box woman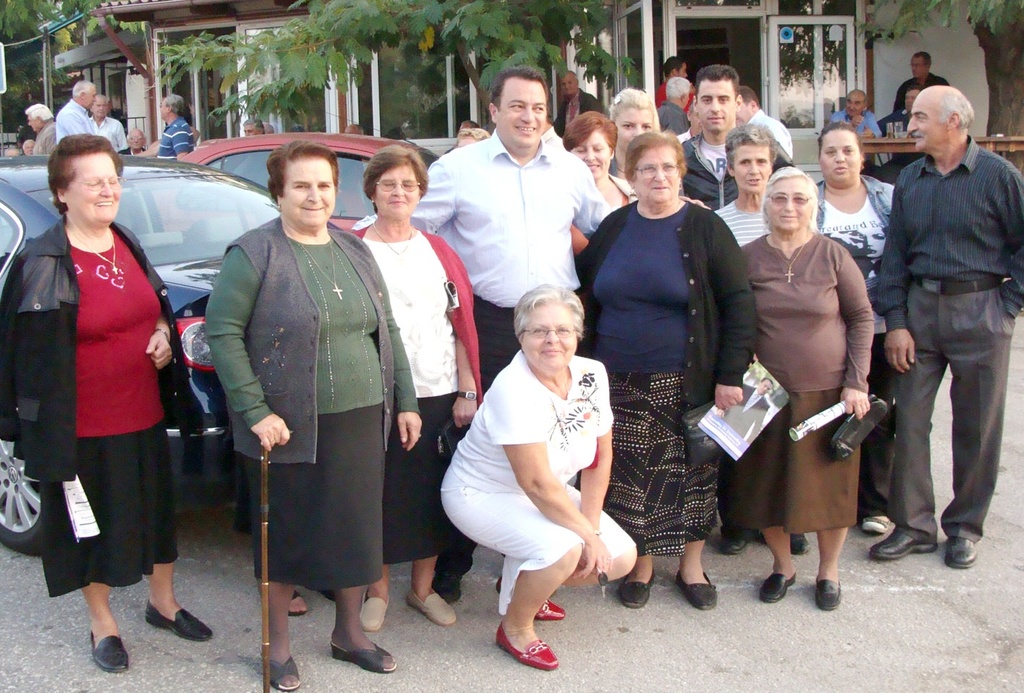
558,106,712,250
